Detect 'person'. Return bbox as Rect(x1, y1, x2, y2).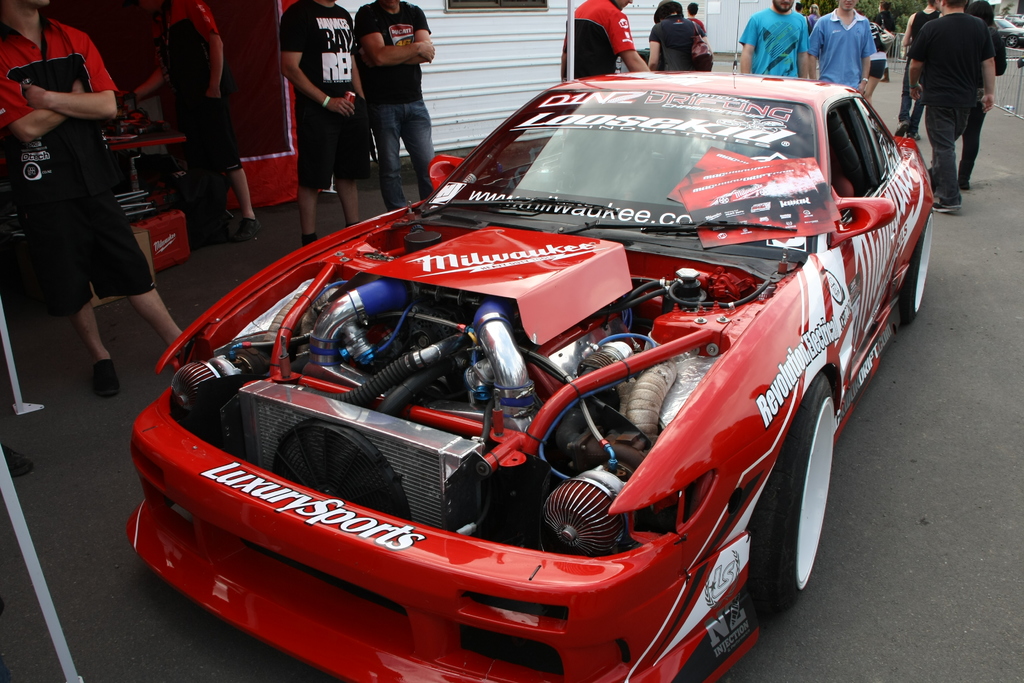
Rect(559, 0, 650, 84).
